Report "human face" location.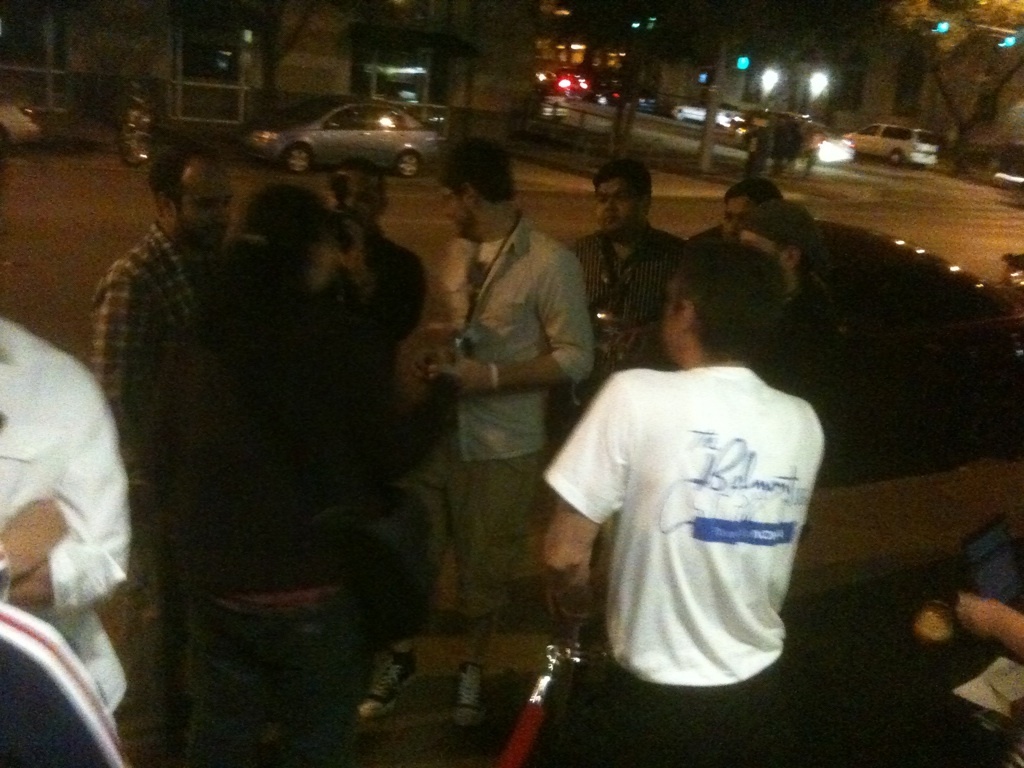
Report: [x1=334, y1=168, x2=381, y2=219].
